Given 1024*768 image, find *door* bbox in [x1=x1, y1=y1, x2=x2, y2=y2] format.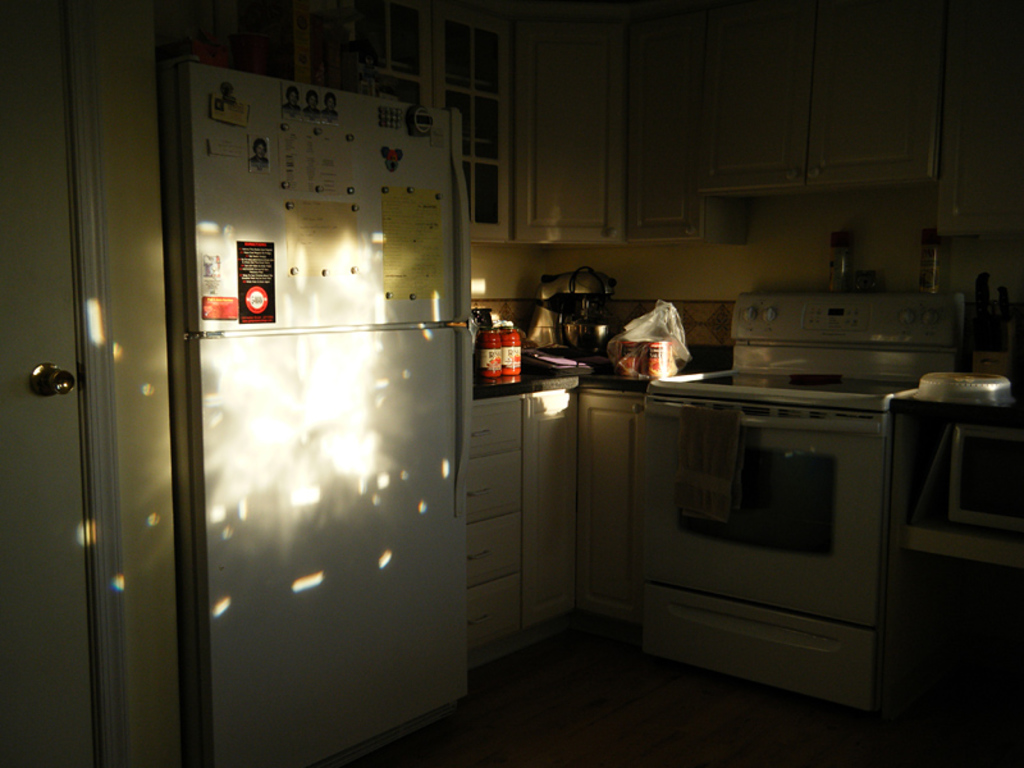
[x1=0, y1=0, x2=136, y2=767].
